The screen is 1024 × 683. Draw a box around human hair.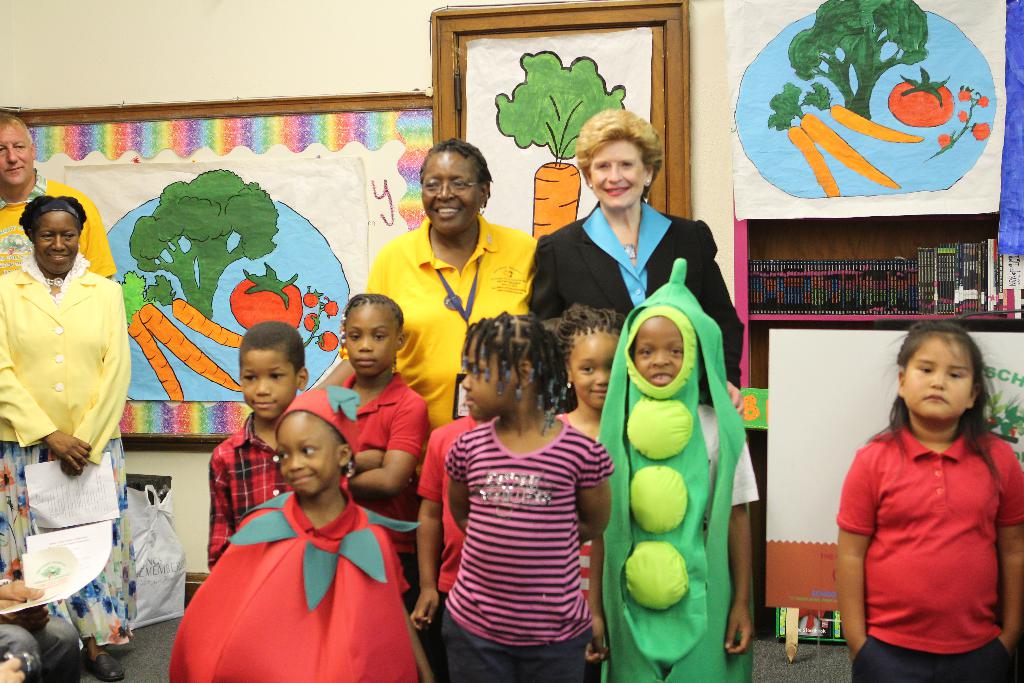
(left=548, top=306, right=631, bottom=375).
